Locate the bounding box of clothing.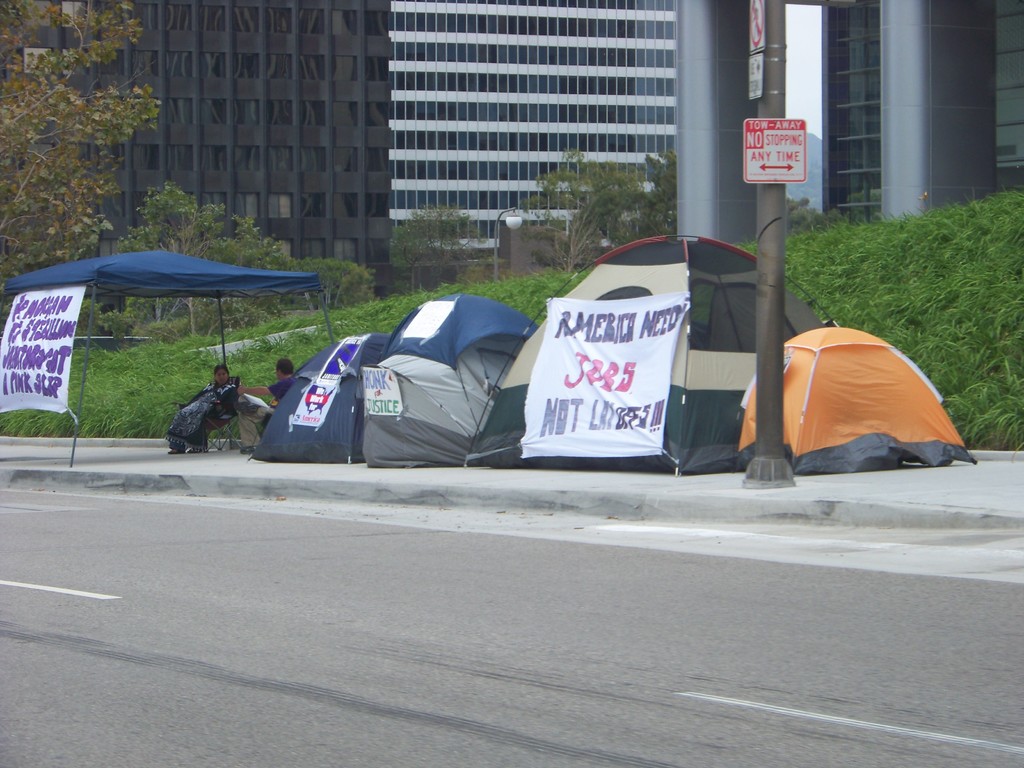
Bounding box: [189,388,243,450].
